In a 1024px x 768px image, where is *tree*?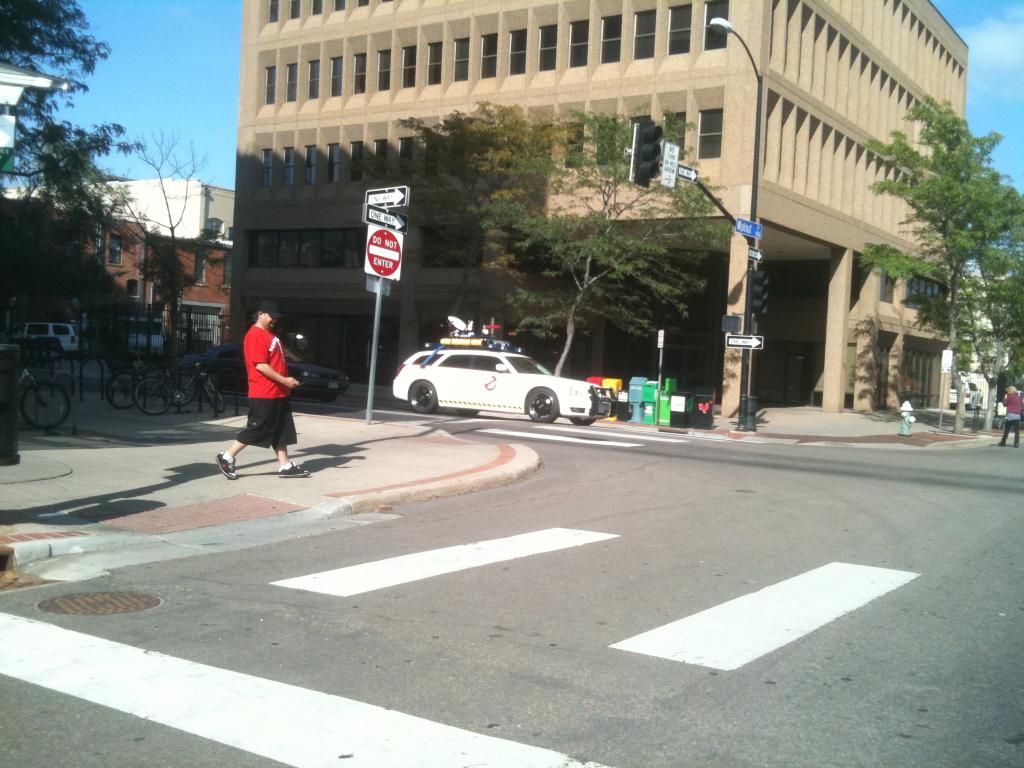
left=372, top=90, right=729, bottom=376.
